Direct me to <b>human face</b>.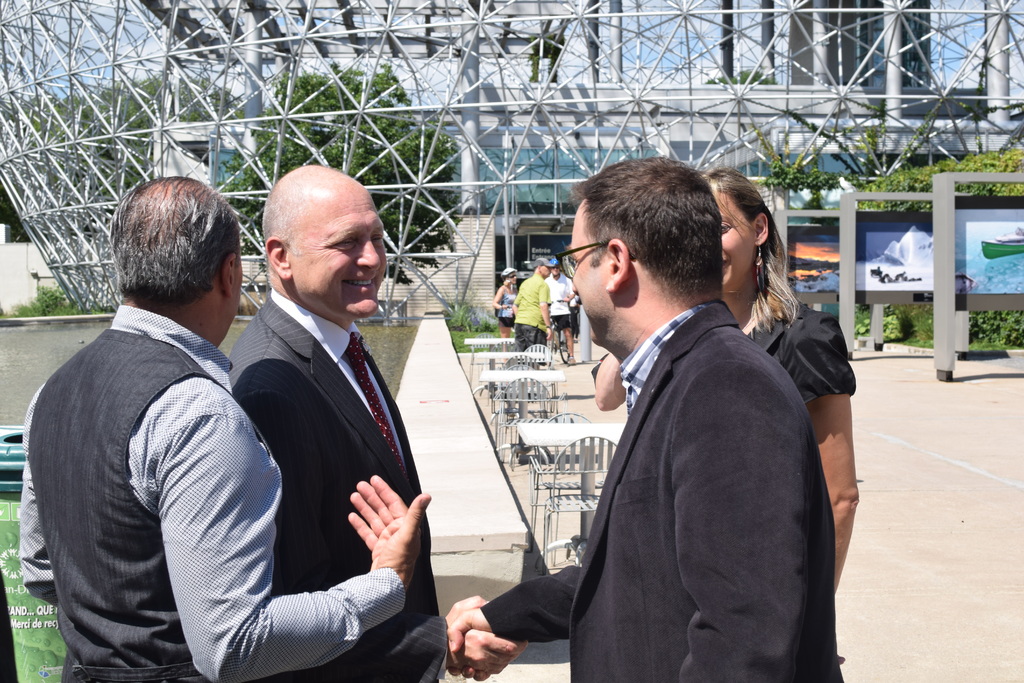
Direction: [287,194,389,318].
